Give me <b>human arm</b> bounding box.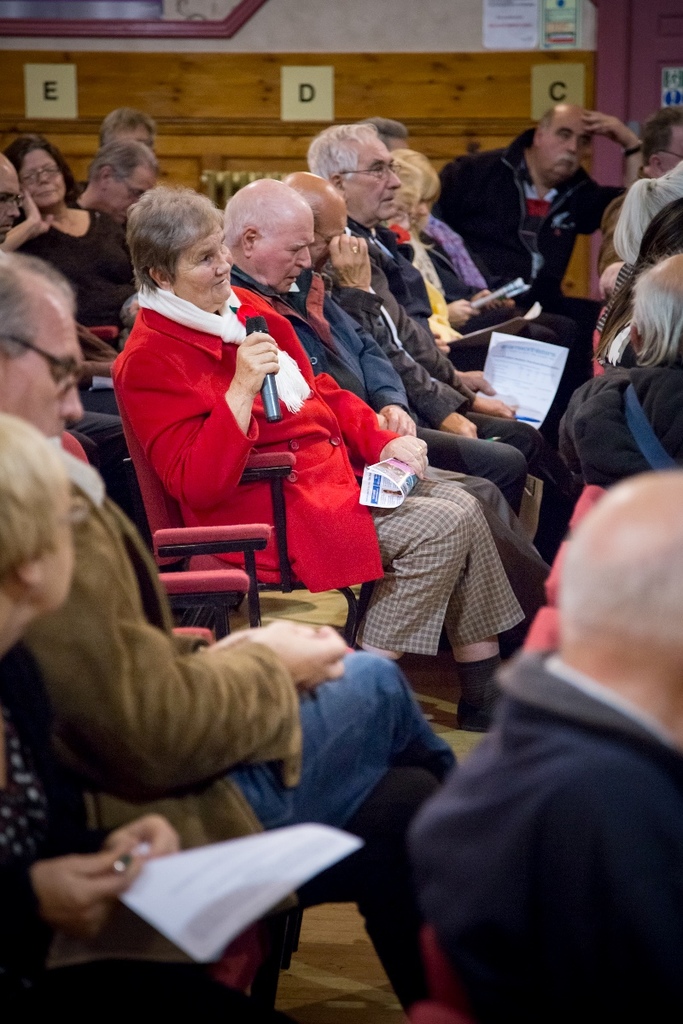
rect(408, 356, 480, 450).
